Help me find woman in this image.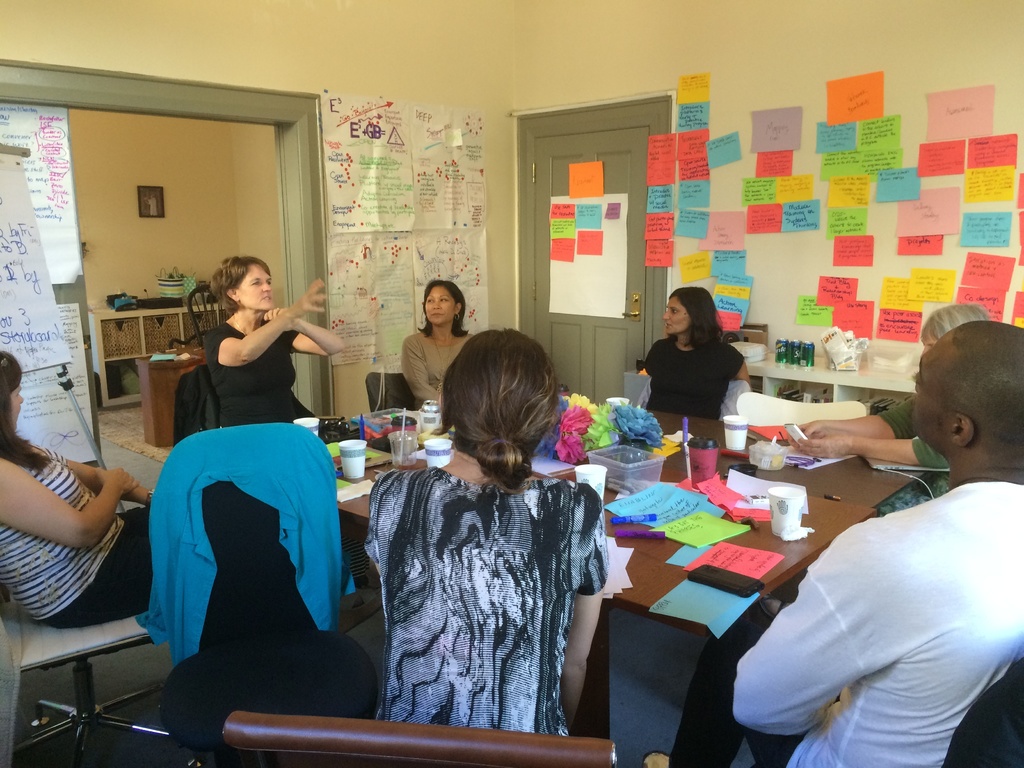
Found it: detection(0, 344, 161, 638).
